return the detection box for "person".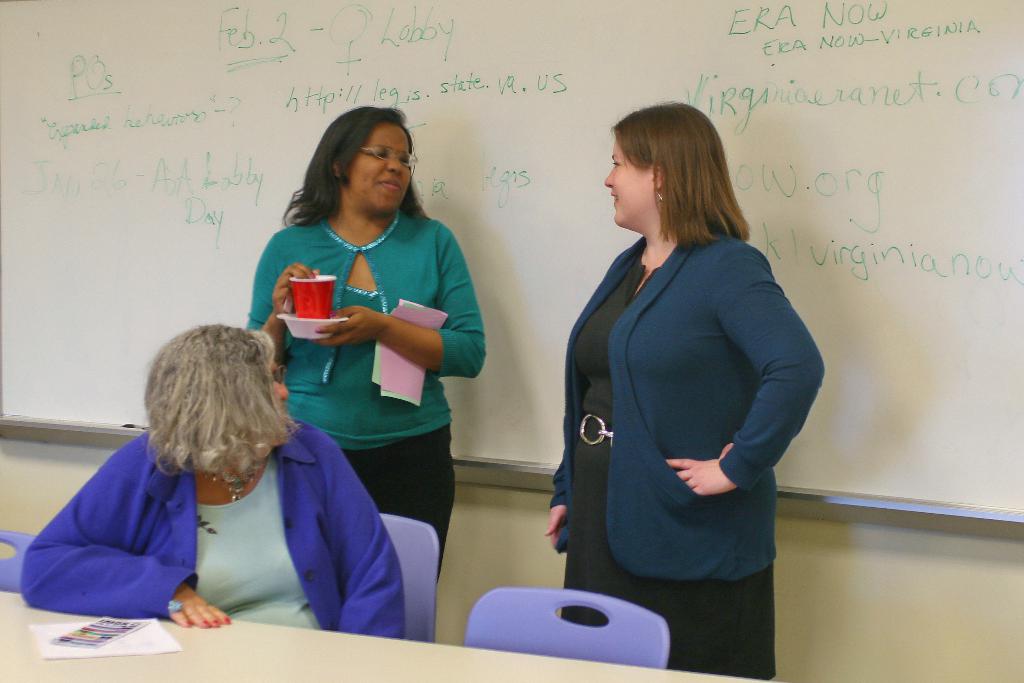
(left=546, top=97, right=828, bottom=682).
